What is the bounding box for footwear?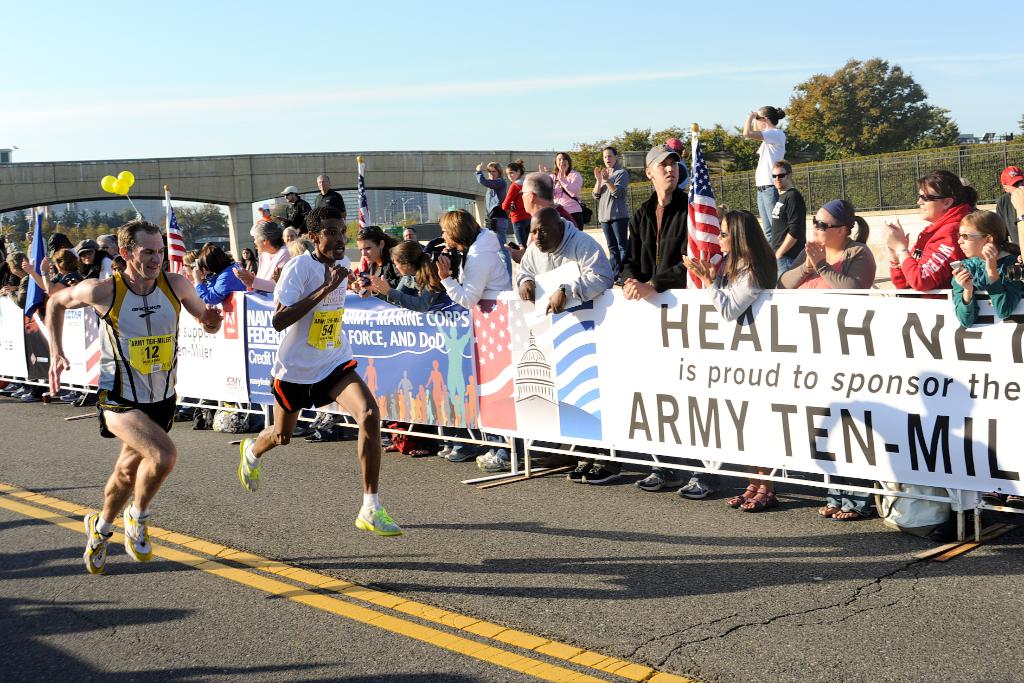
detection(1, 379, 25, 395).
